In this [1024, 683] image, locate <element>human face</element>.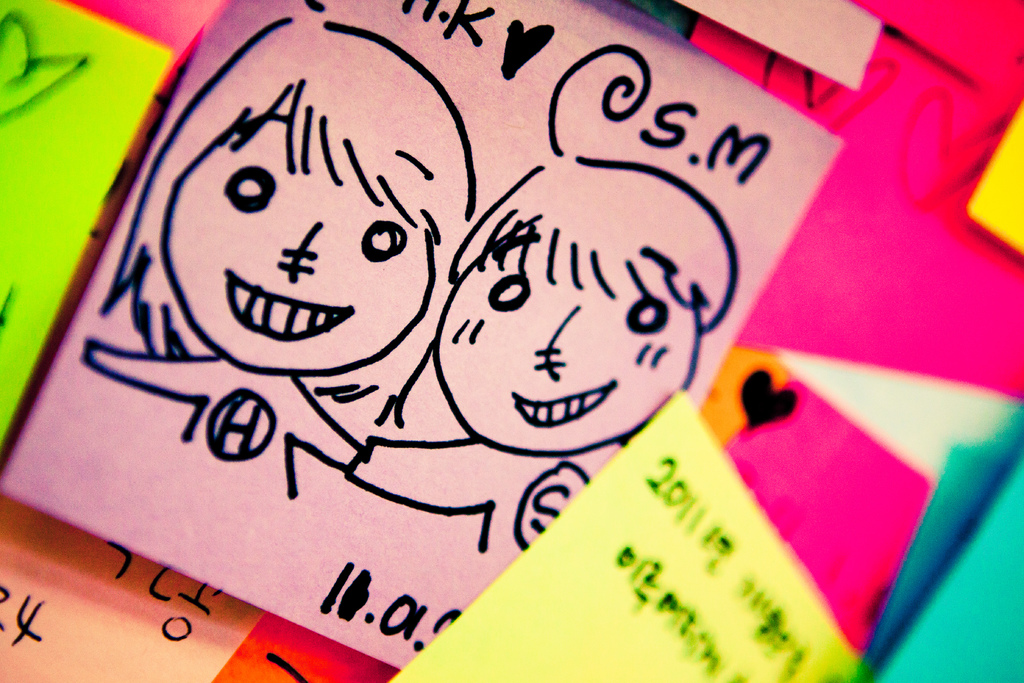
Bounding box: 159:111:434:372.
